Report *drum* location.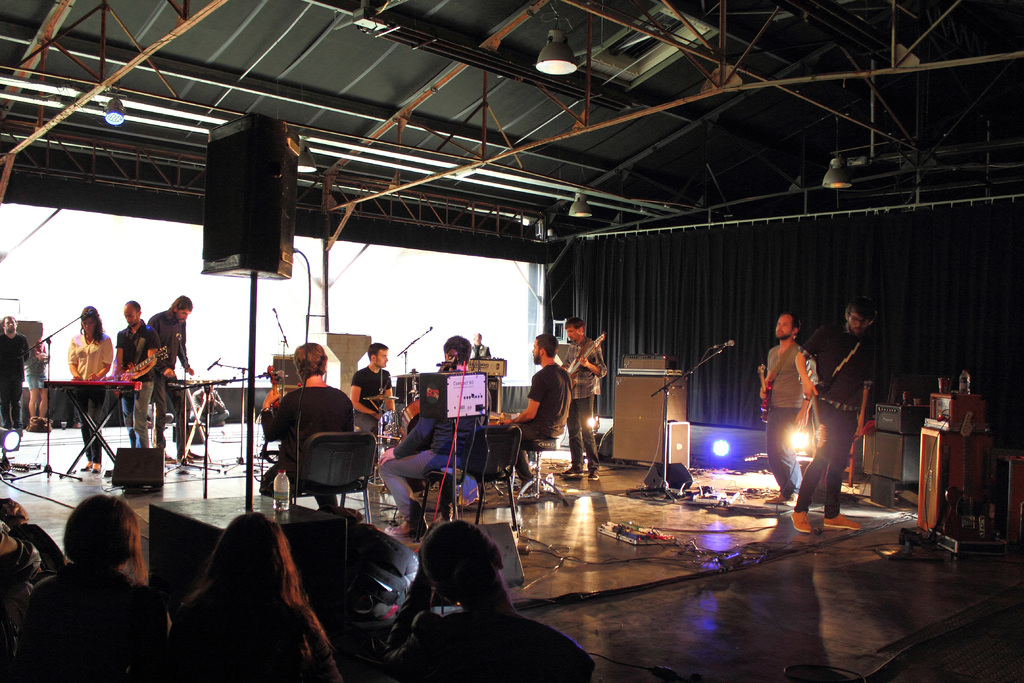
Report: l=399, t=401, r=420, b=438.
